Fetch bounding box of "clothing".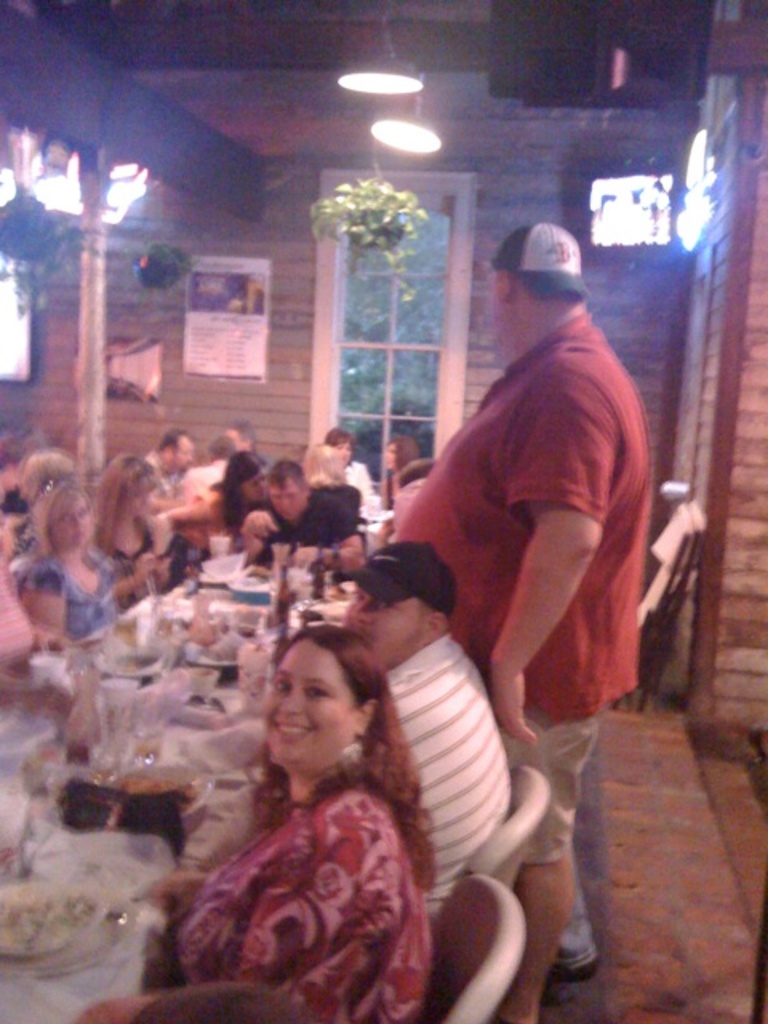
Bbox: bbox=[176, 459, 243, 509].
